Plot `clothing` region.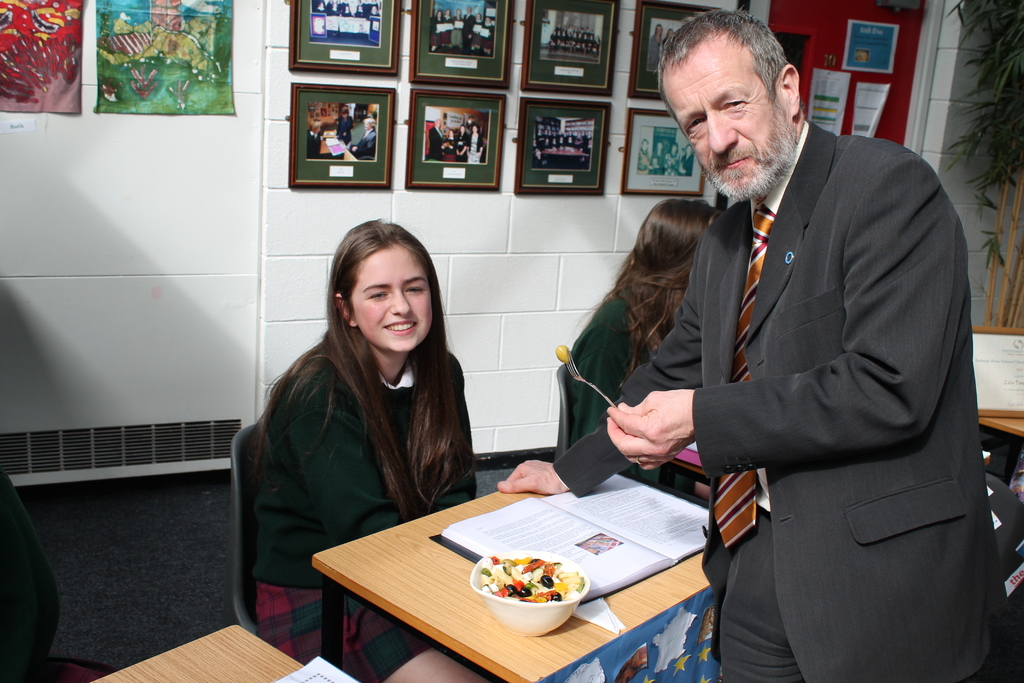
Plotted at pyautogui.locateOnScreen(466, 131, 484, 164).
